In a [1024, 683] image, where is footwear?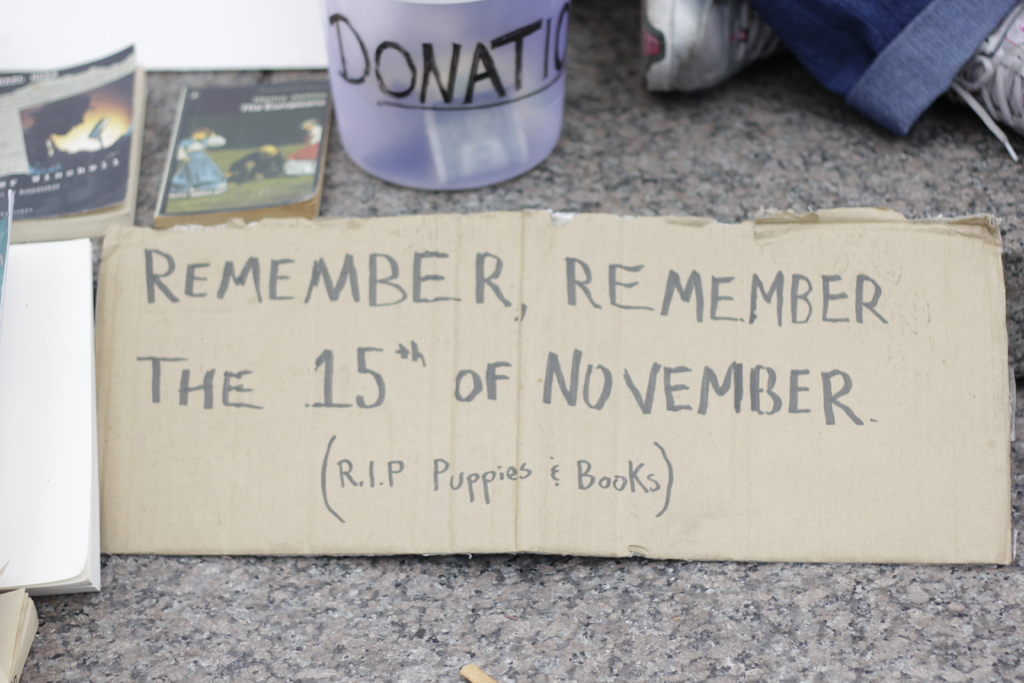
(950, 0, 1023, 159).
